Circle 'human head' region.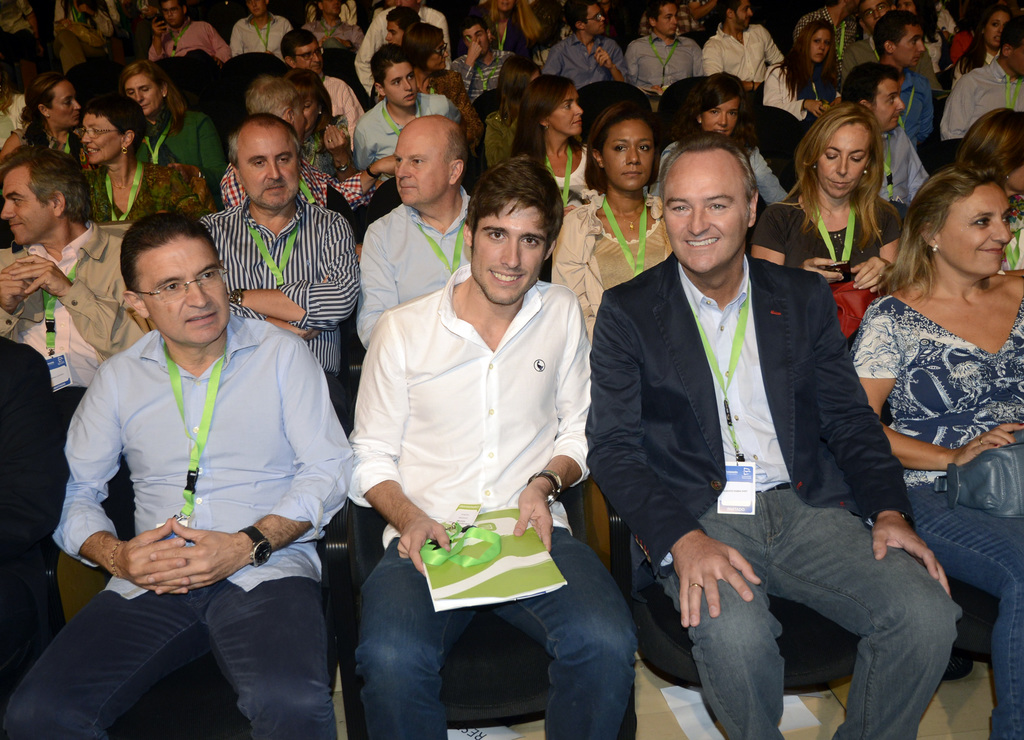
Region: left=825, top=0, right=855, bottom=14.
